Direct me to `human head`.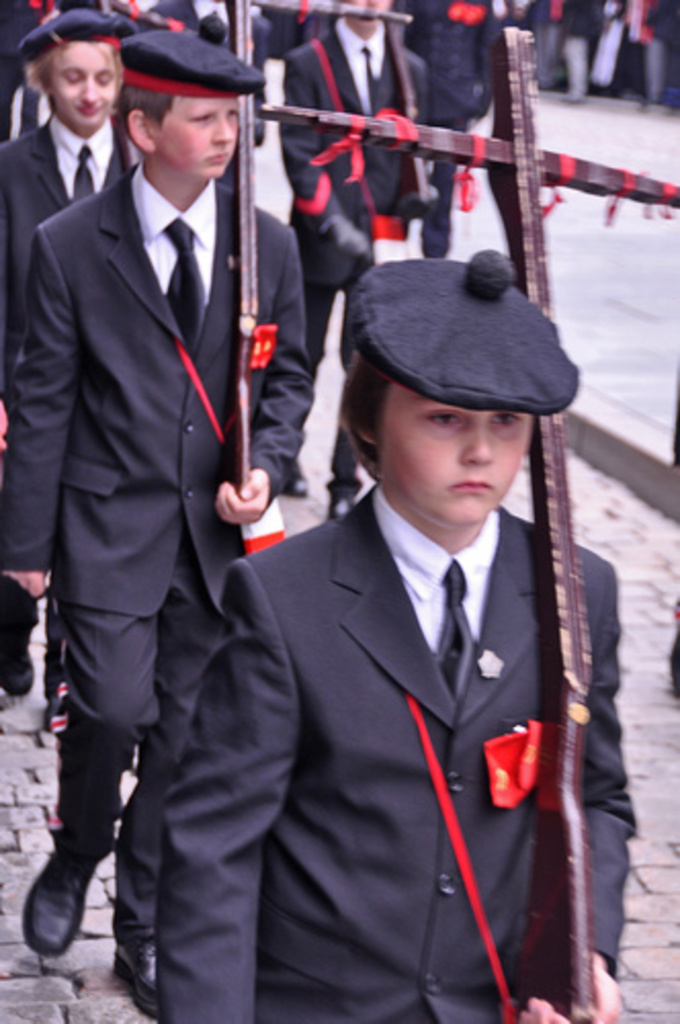
Direction: <region>336, 0, 393, 35</region>.
